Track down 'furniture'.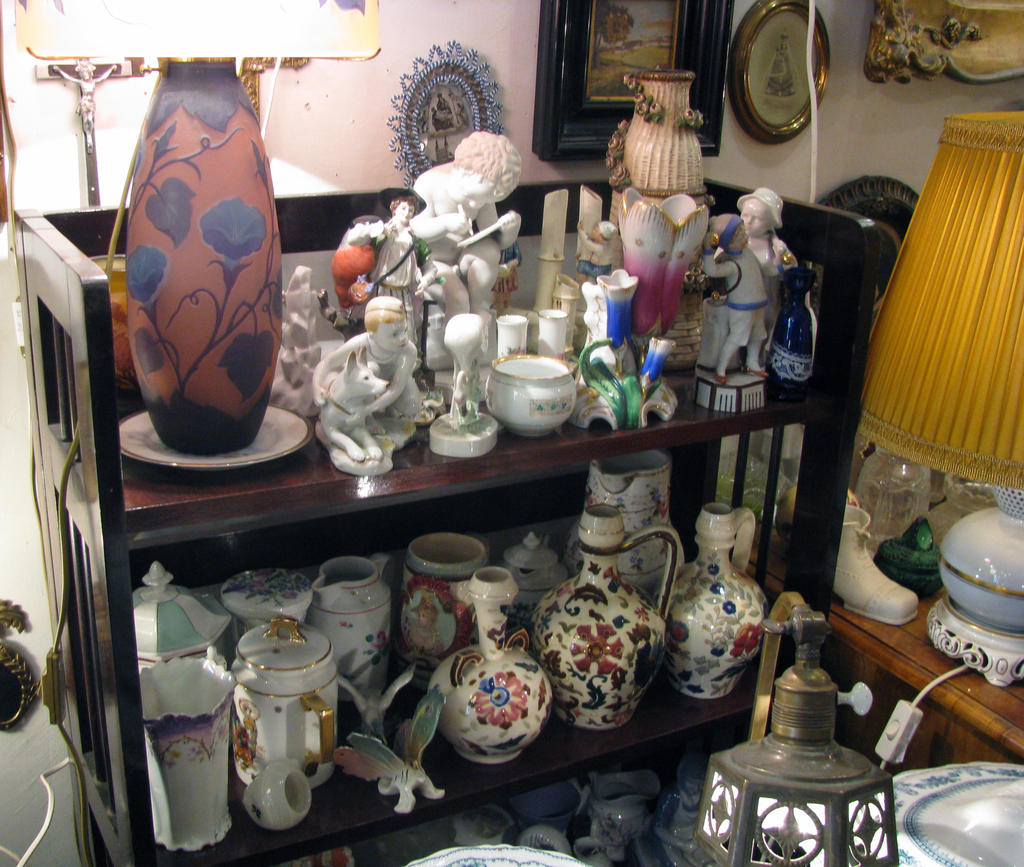
Tracked to bbox(743, 514, 1023, 773).
